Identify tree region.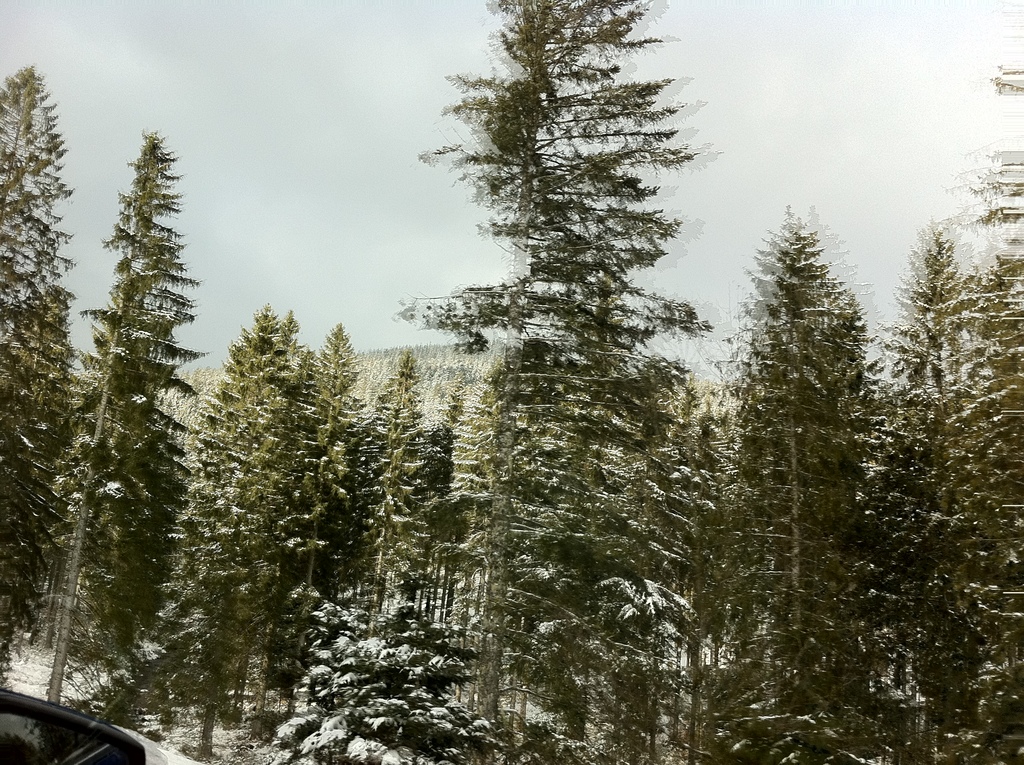
Region: <box>0,58,73,683</box>.
